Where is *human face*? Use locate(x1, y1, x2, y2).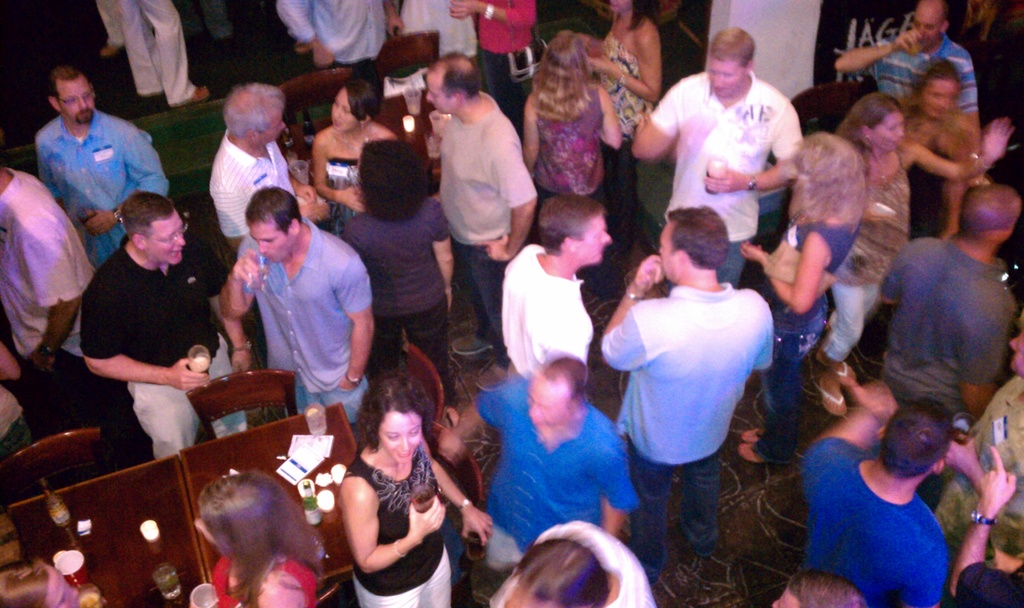
locate(380, 406, 426, 460).
